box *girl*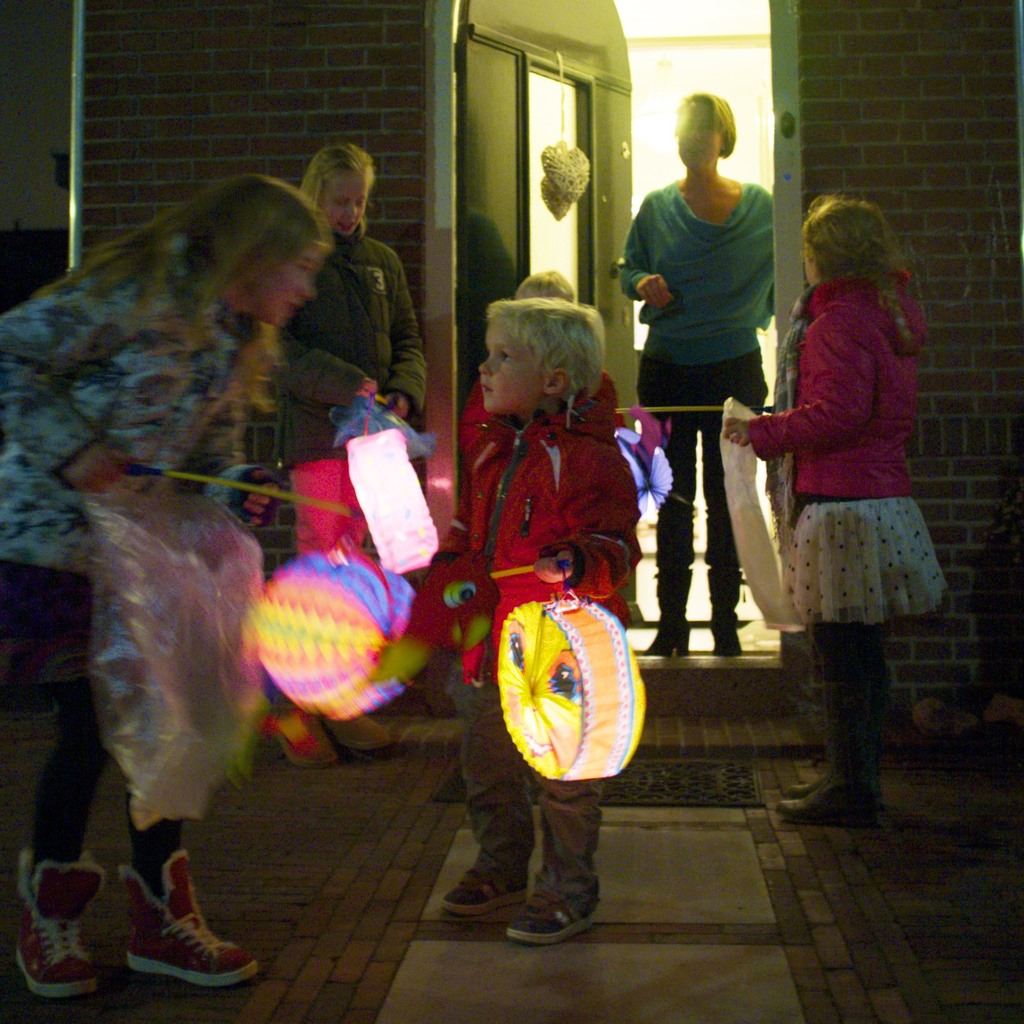
box=[0, 167, 339, 996]
